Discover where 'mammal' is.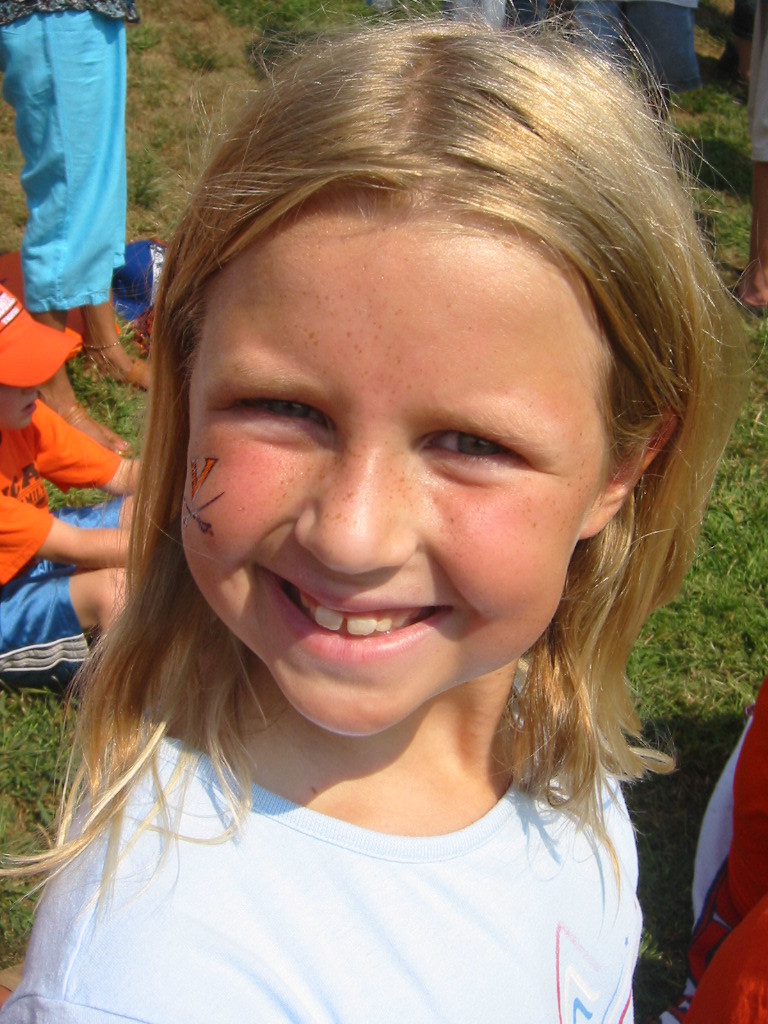
Discovered at l=438, t=0, r=518, b=37.
